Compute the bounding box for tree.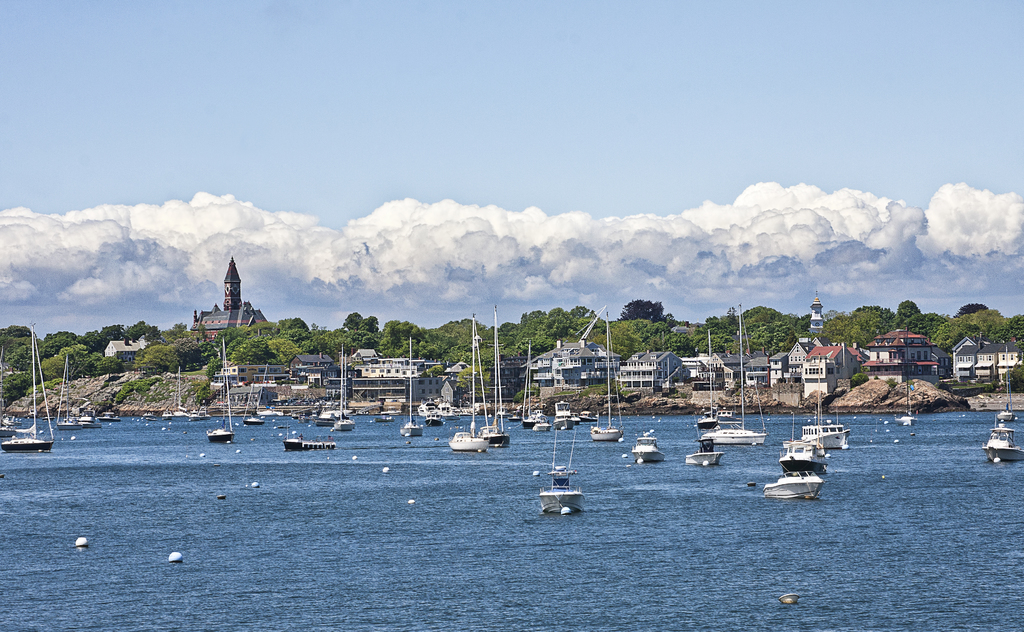
x1=909, y1=308, x2=950, y2=344.
